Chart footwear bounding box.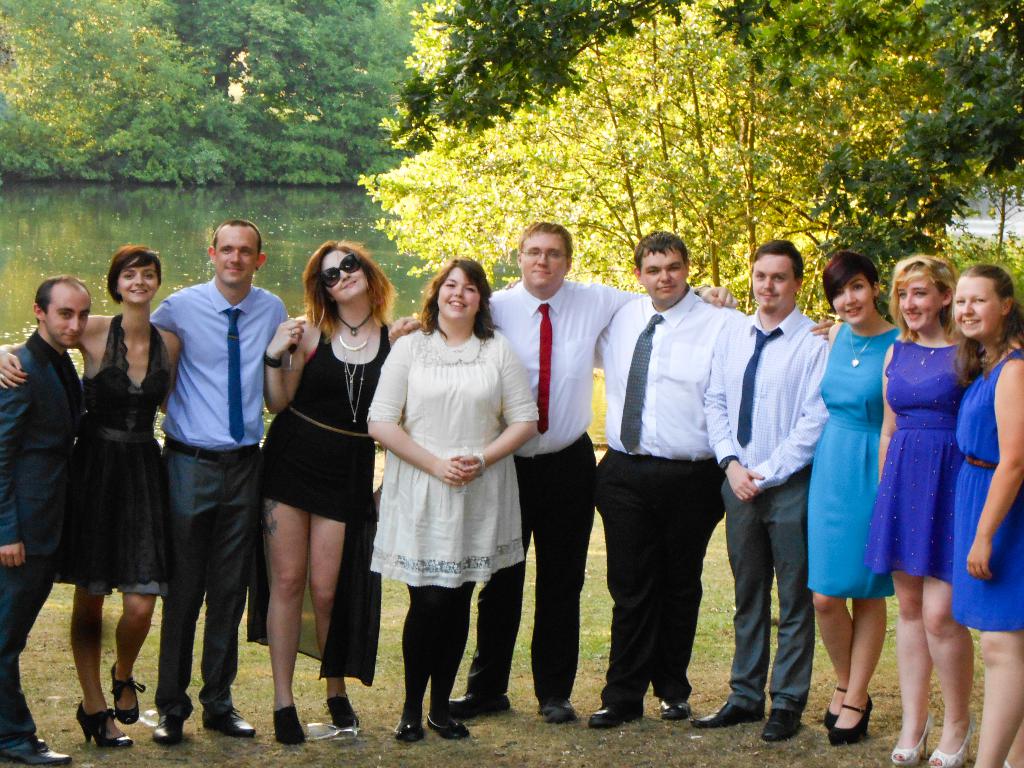
Charted: [431,719,470,740].
